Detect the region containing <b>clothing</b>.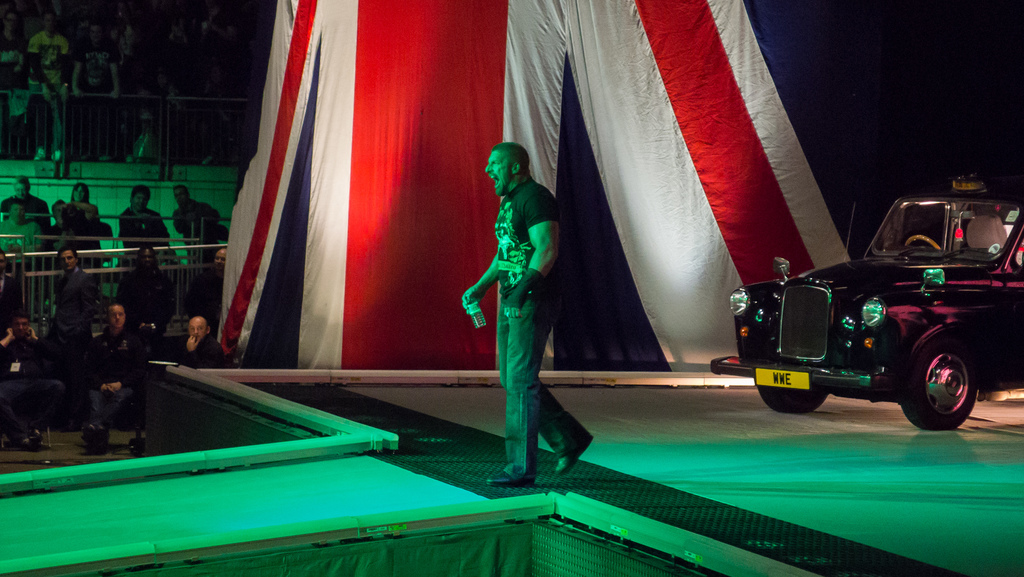
<box>157,329,228,369</box>.
